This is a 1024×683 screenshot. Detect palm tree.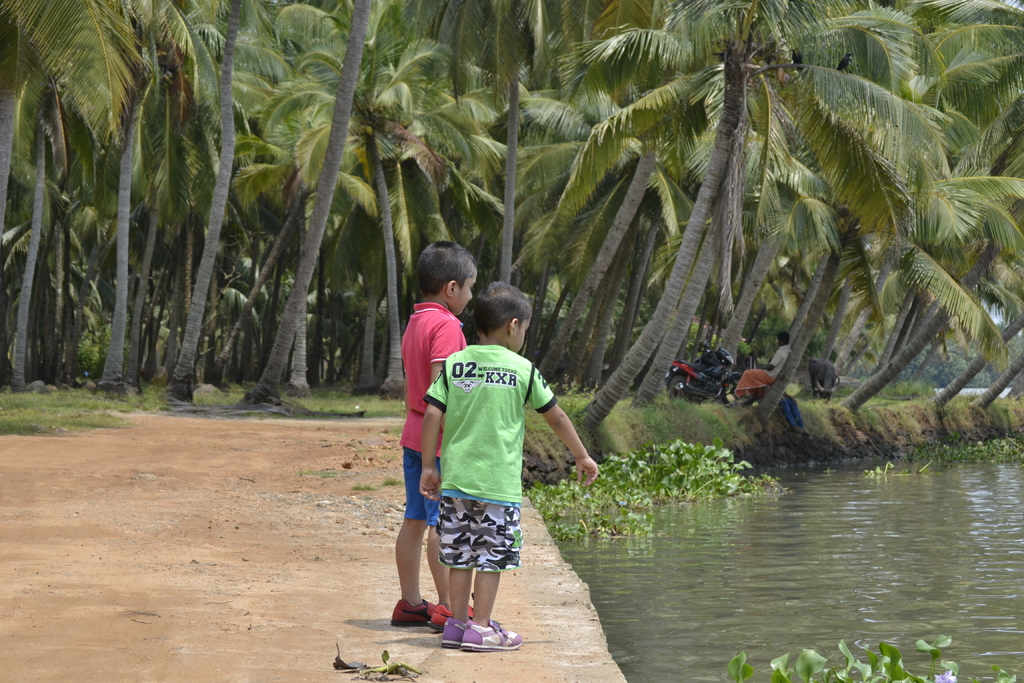
pyautogui.locateOnScreen(548, 183, 673, 457).
